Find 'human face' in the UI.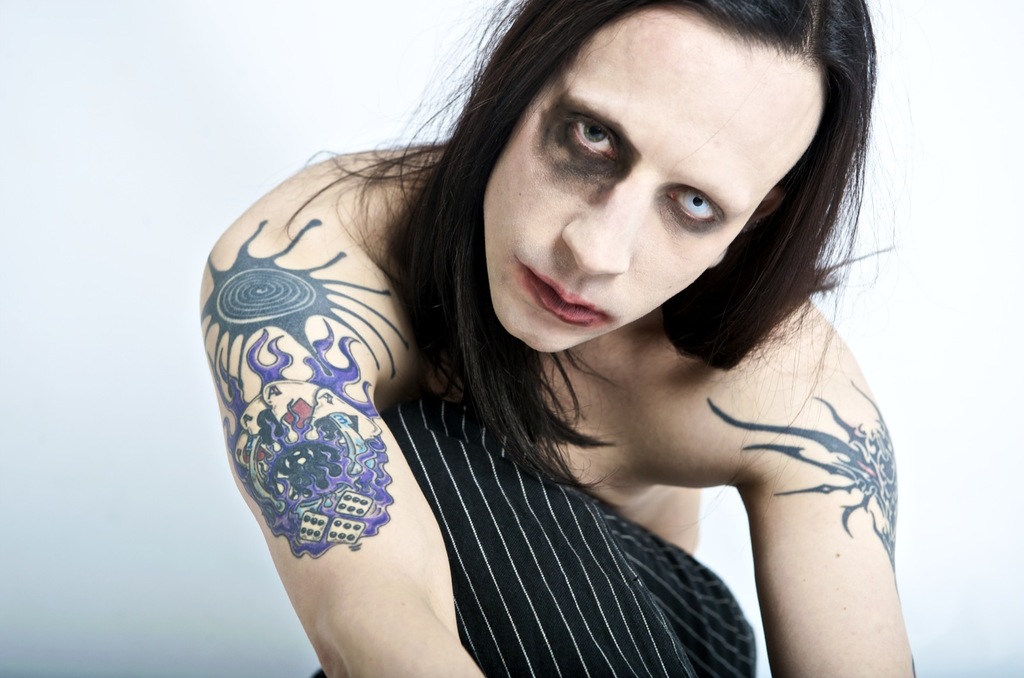
UI element at bbox=[485, 8, 822, 352].
